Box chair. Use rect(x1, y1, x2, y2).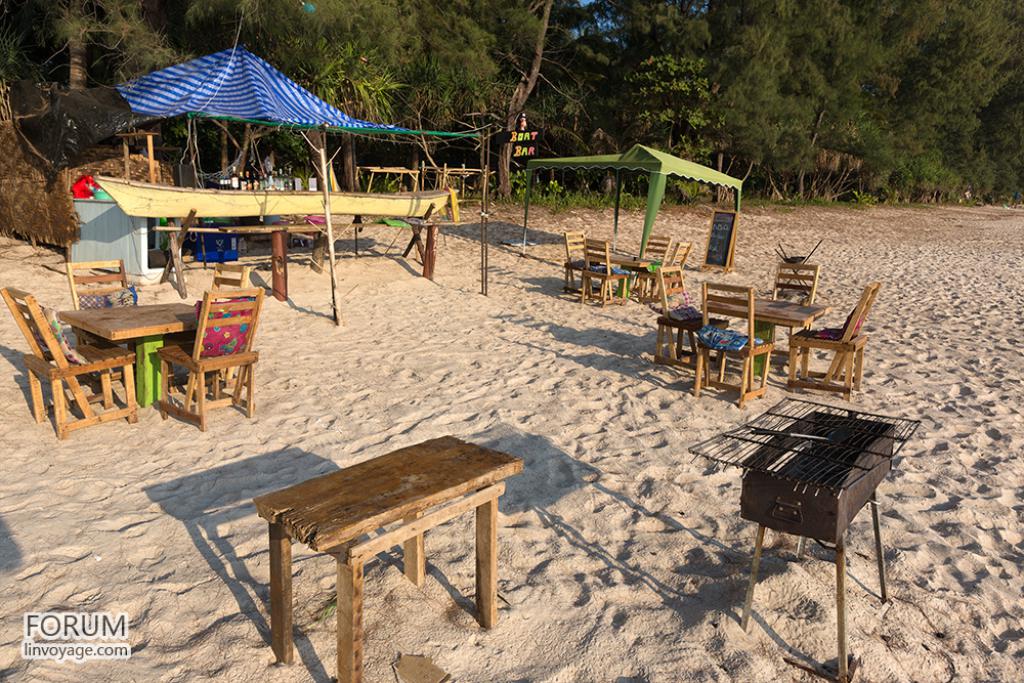
rect(626, 239, 692, 305).
